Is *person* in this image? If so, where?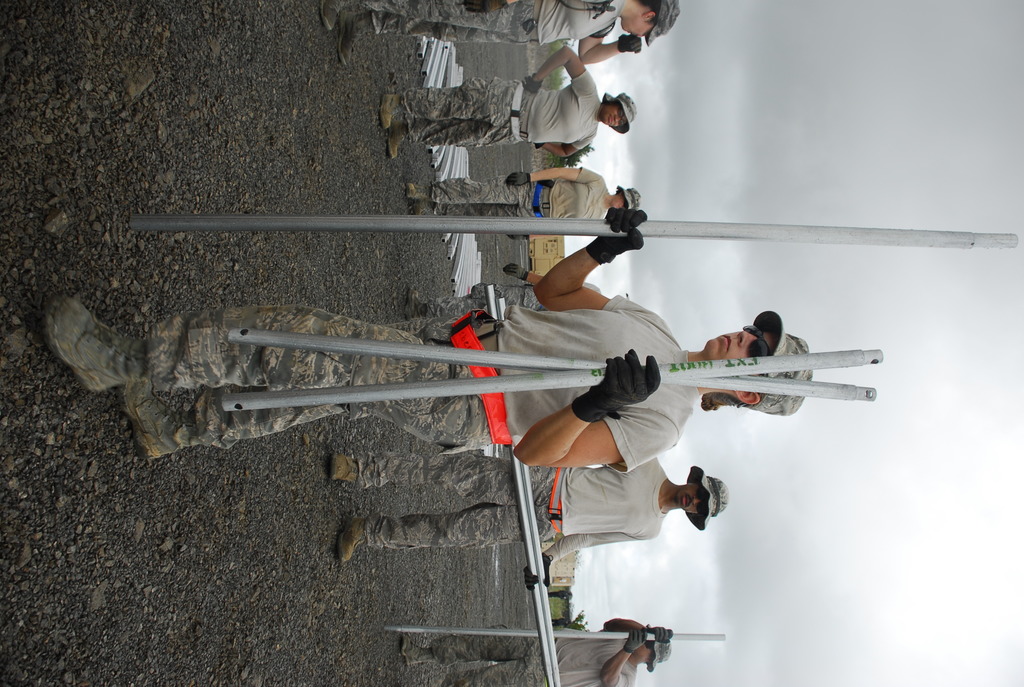
Yes, at 40,203,812,464.
